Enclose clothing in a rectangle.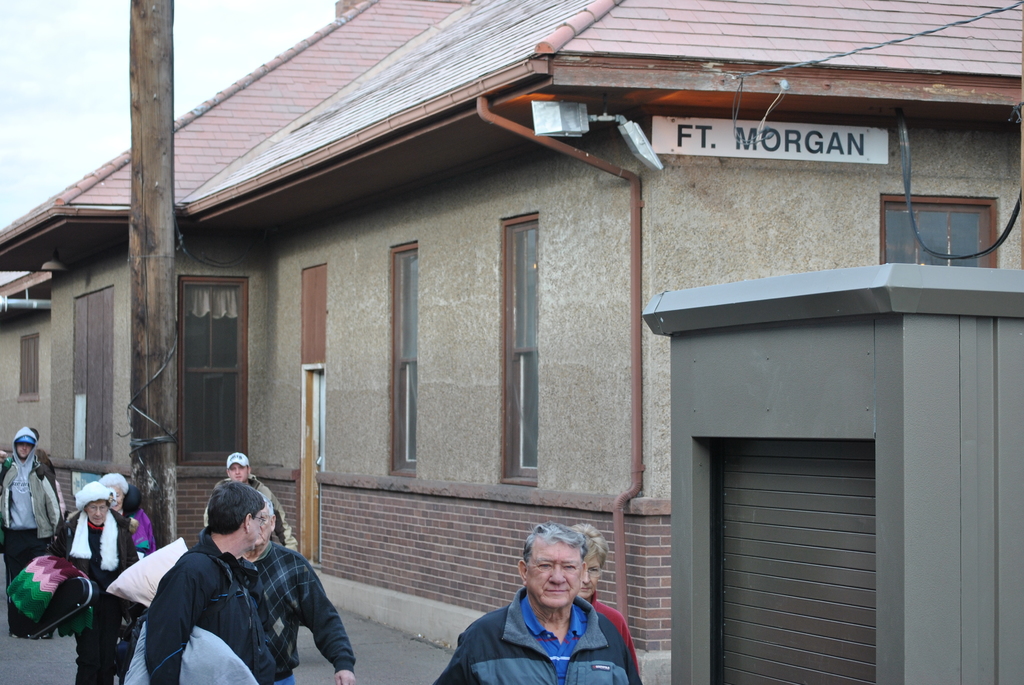
locate(439, 567, 653, 682).
